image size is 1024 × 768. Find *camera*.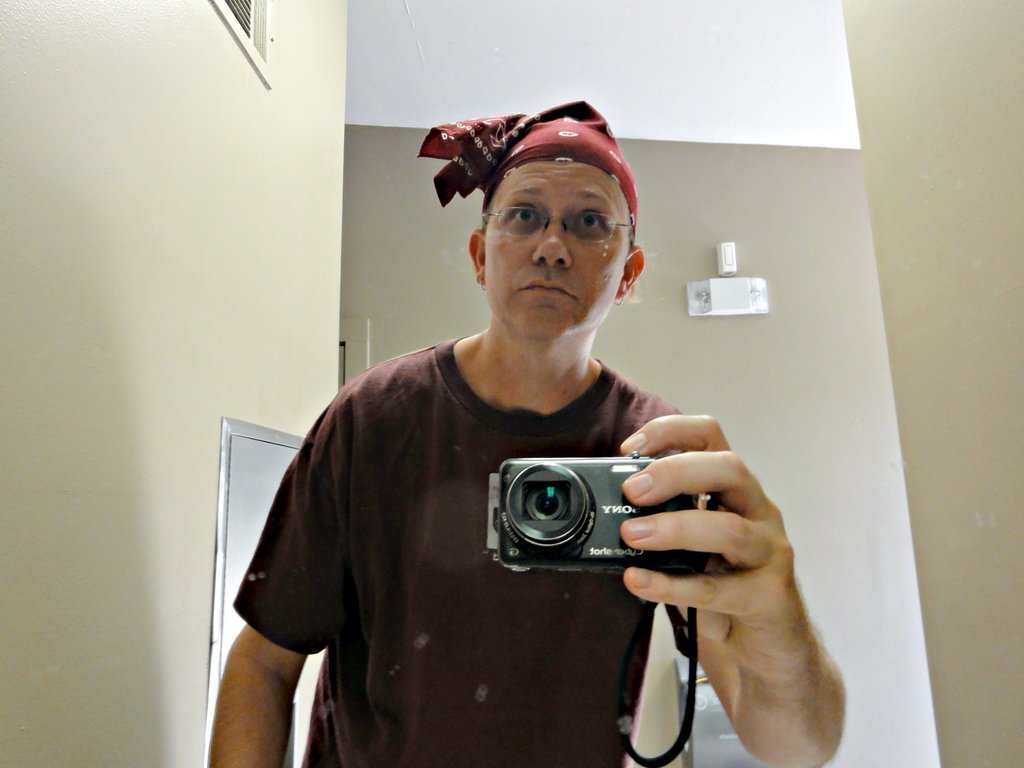
BBox(489, 455, 698, 578).
